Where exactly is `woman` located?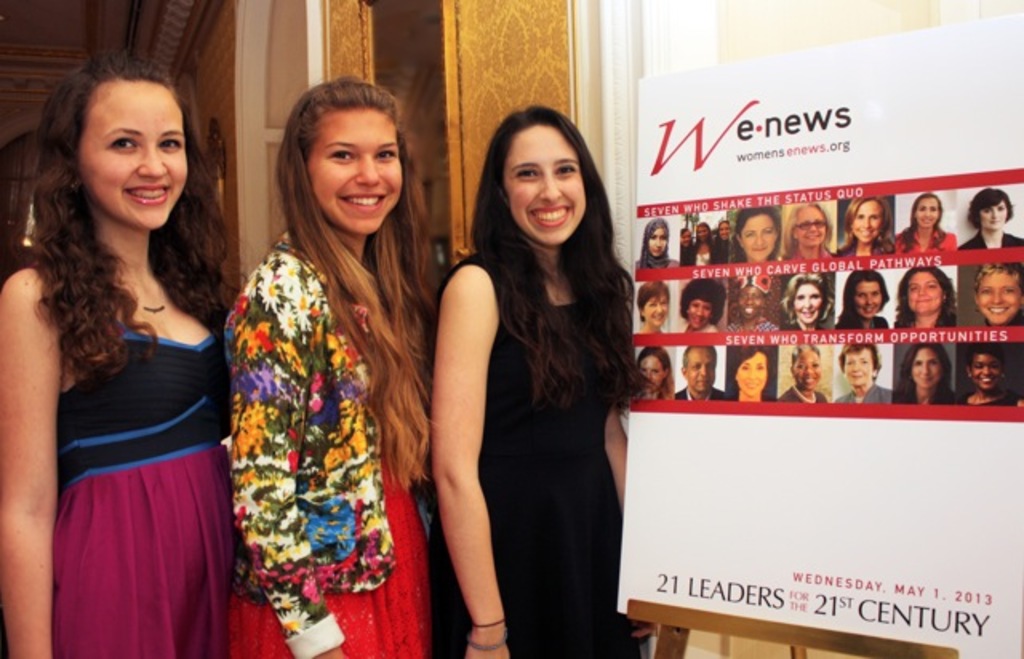
Its bounding box is [x1=728, y1=208, x2=781, y2=262].
